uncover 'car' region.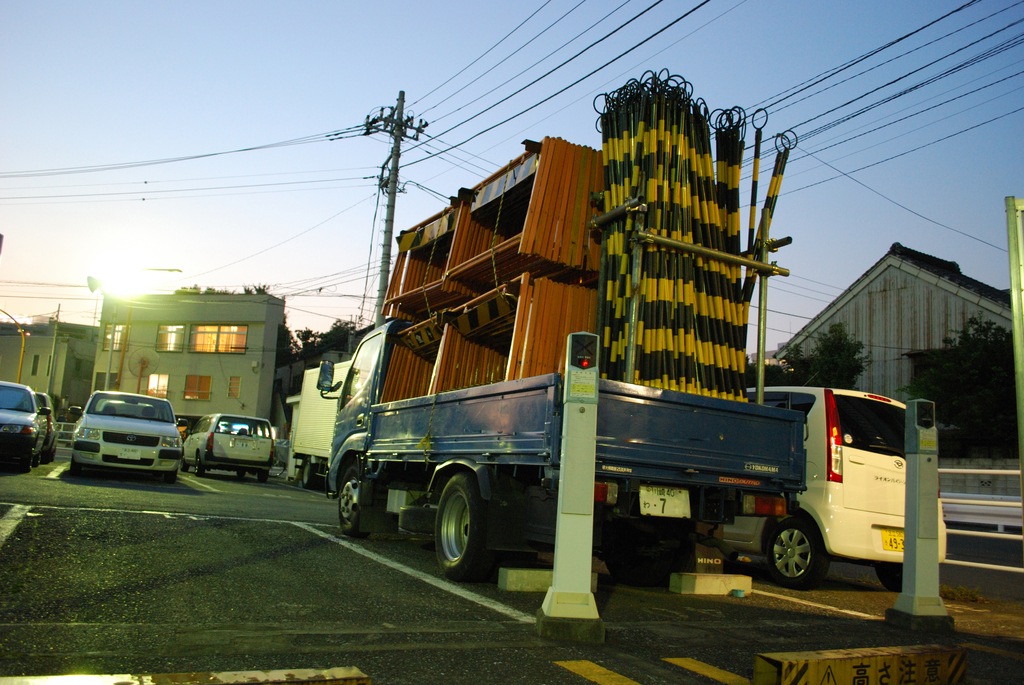
Uncovered: {"x1": 0, "y1": 379, "x2": 49, "y2": 471}.
